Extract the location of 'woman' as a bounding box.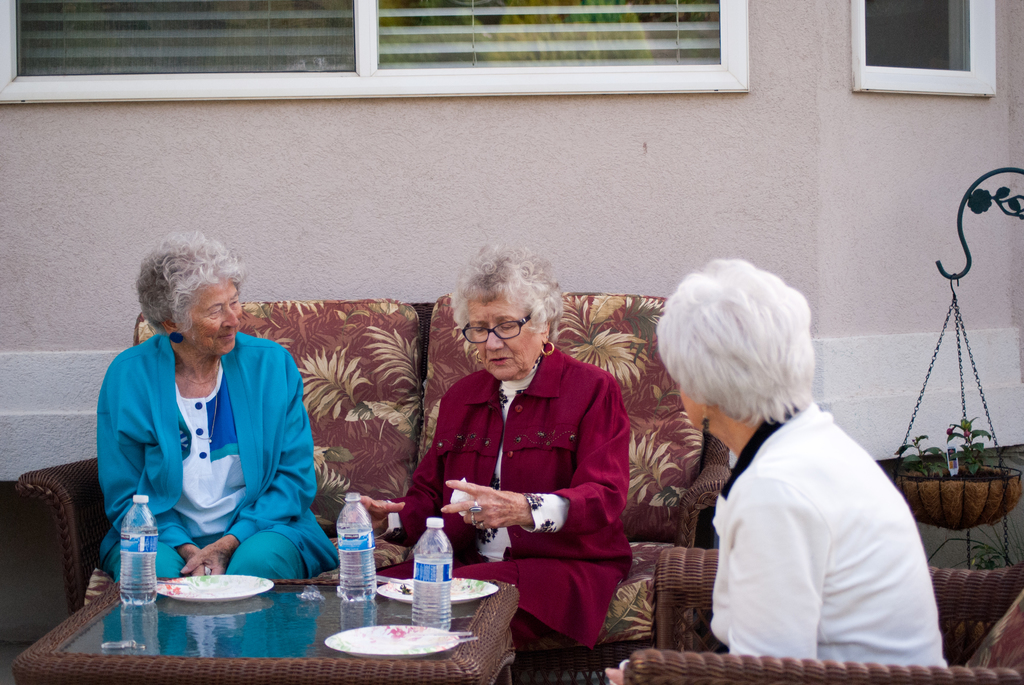
left=607, top=253, right=948, bottom=684.
